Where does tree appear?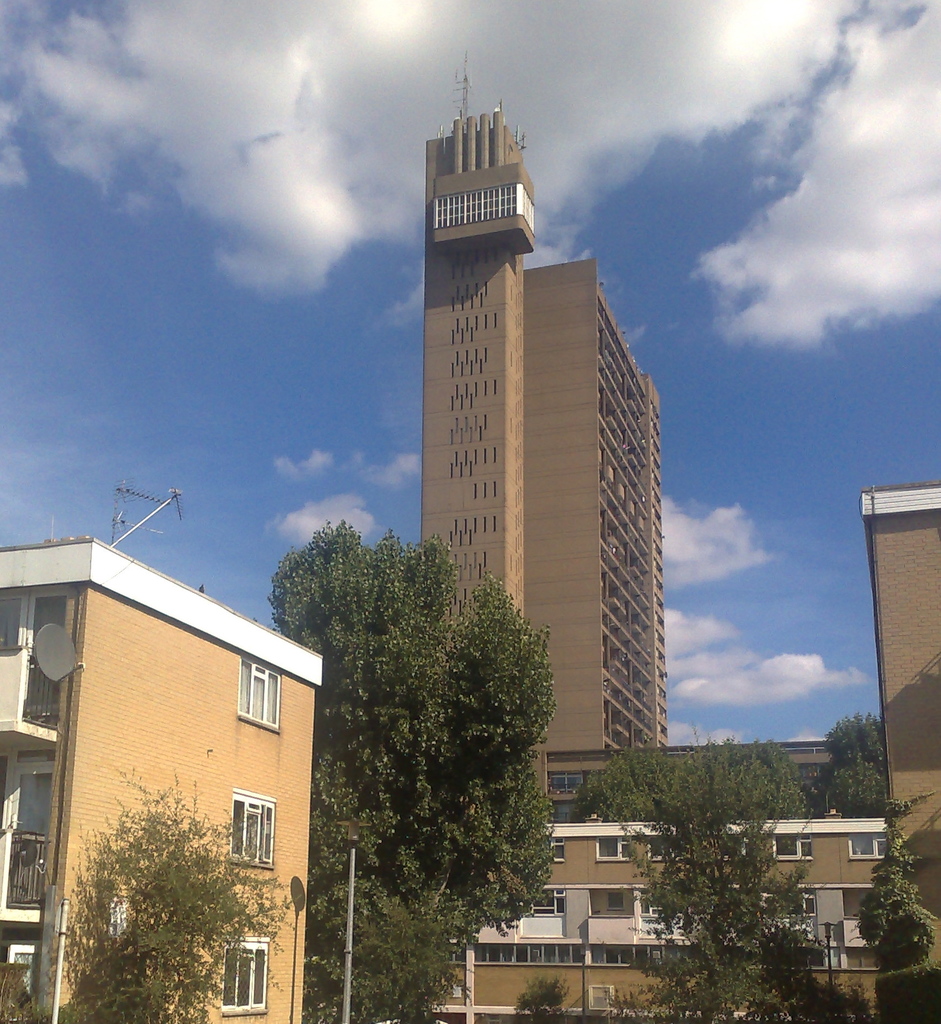
Appears at left=39, top=758, right=300, bottom=1022.
